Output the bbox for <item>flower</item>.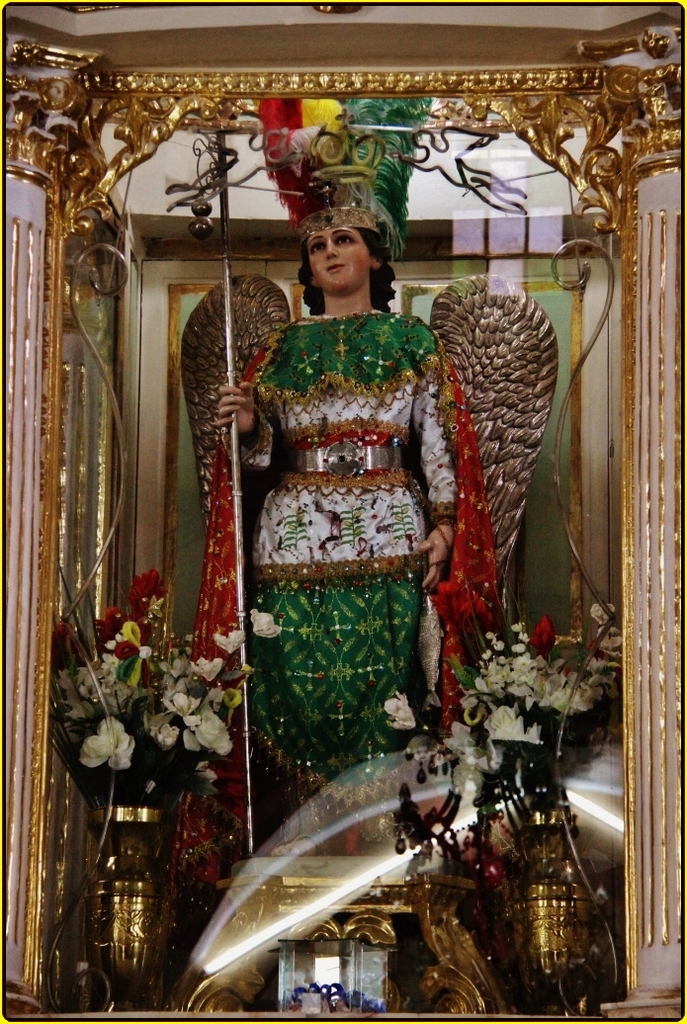
bbox=[377, 689, 410, 738].
